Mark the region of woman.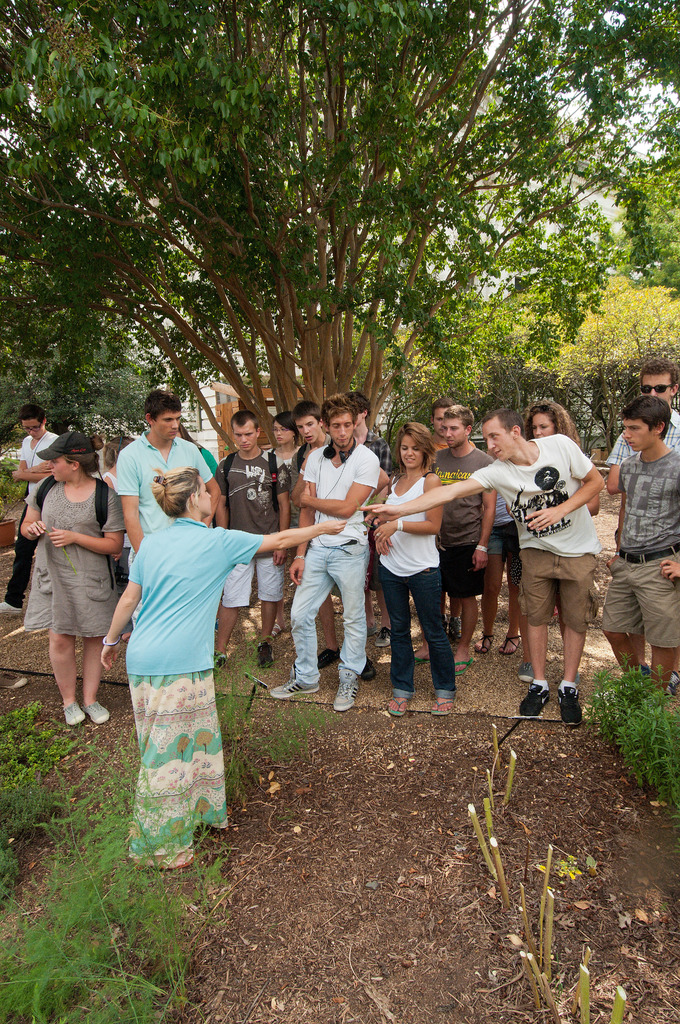
Region: {"x1": 92, "y1": 467, "x2": 353, "y2": 866}.
